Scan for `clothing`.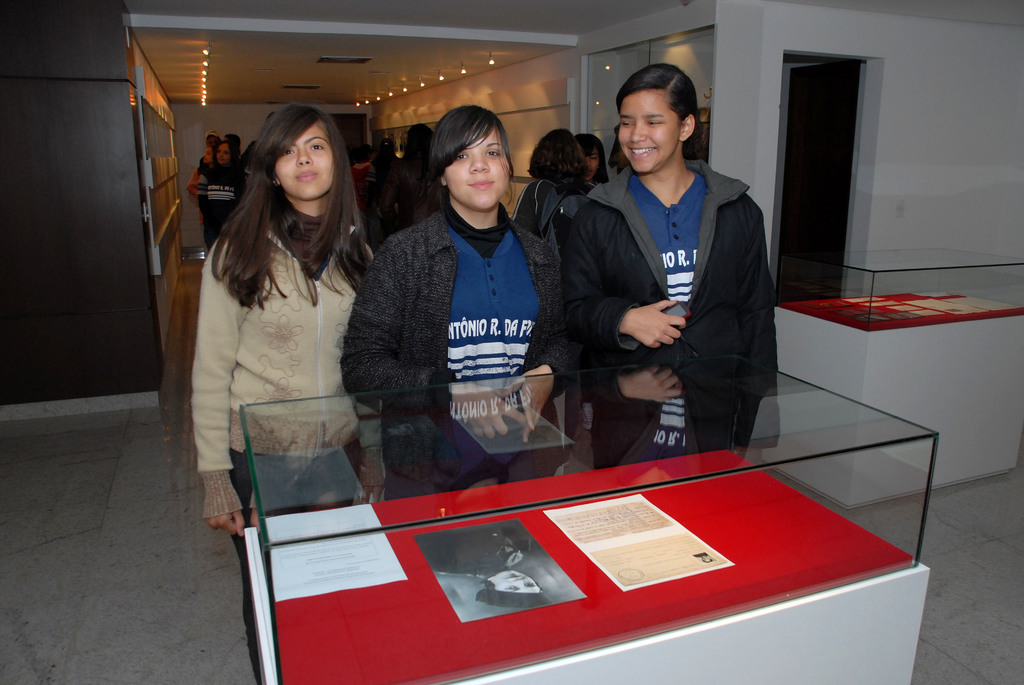
Scan result: left=339, top=203, right=575, bottom=467.
